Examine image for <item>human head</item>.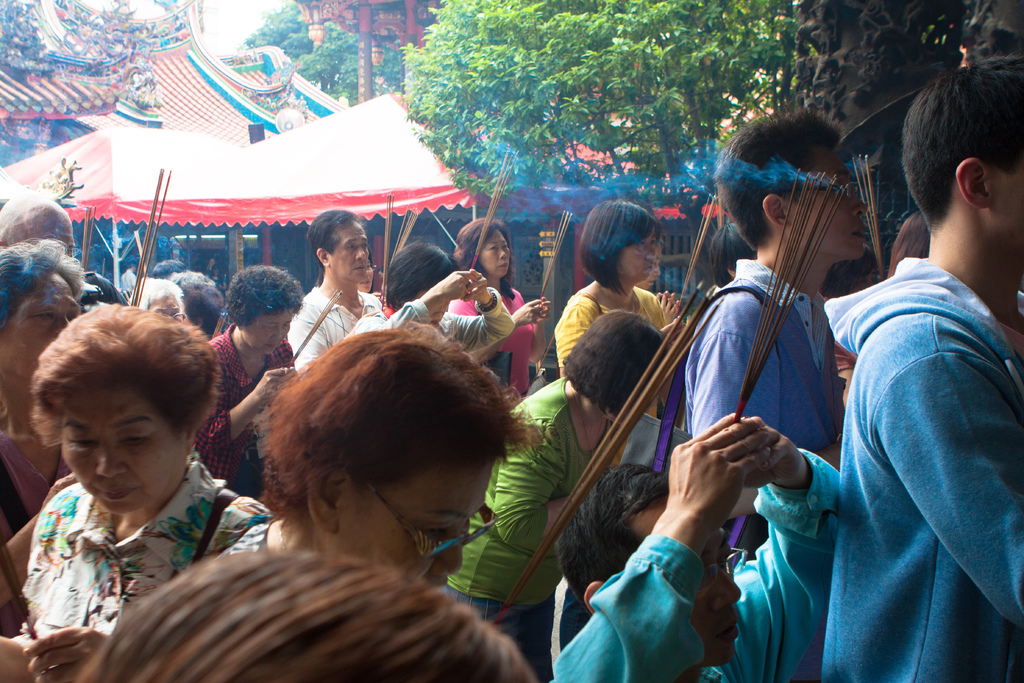
Examination result: crop(18, 298, 232, 526).
